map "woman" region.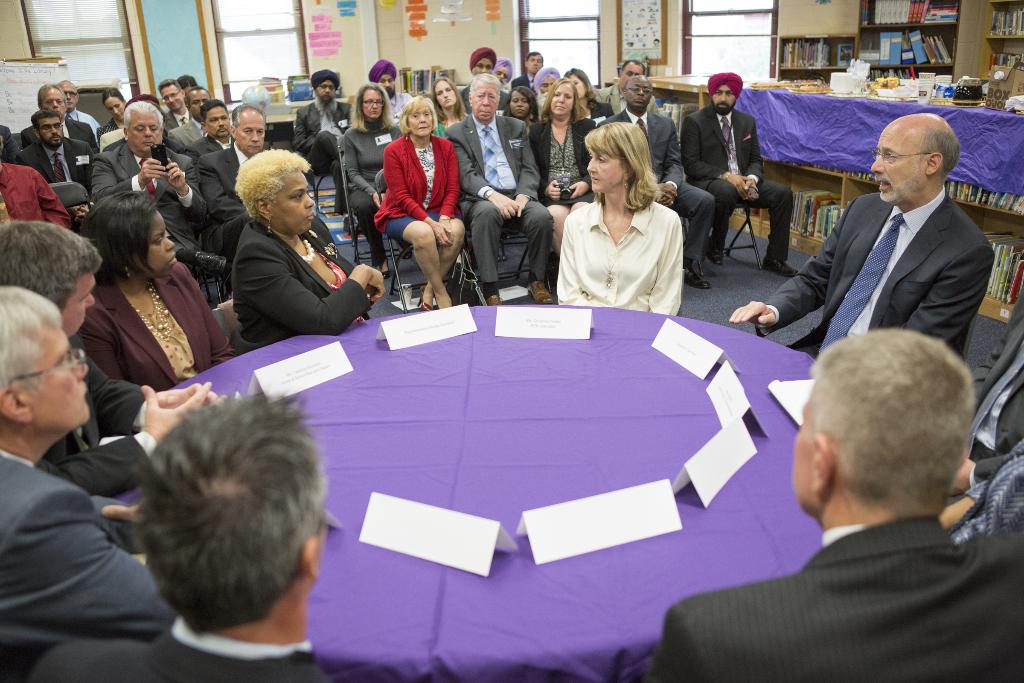
Mapped to 75 193 240 388.
